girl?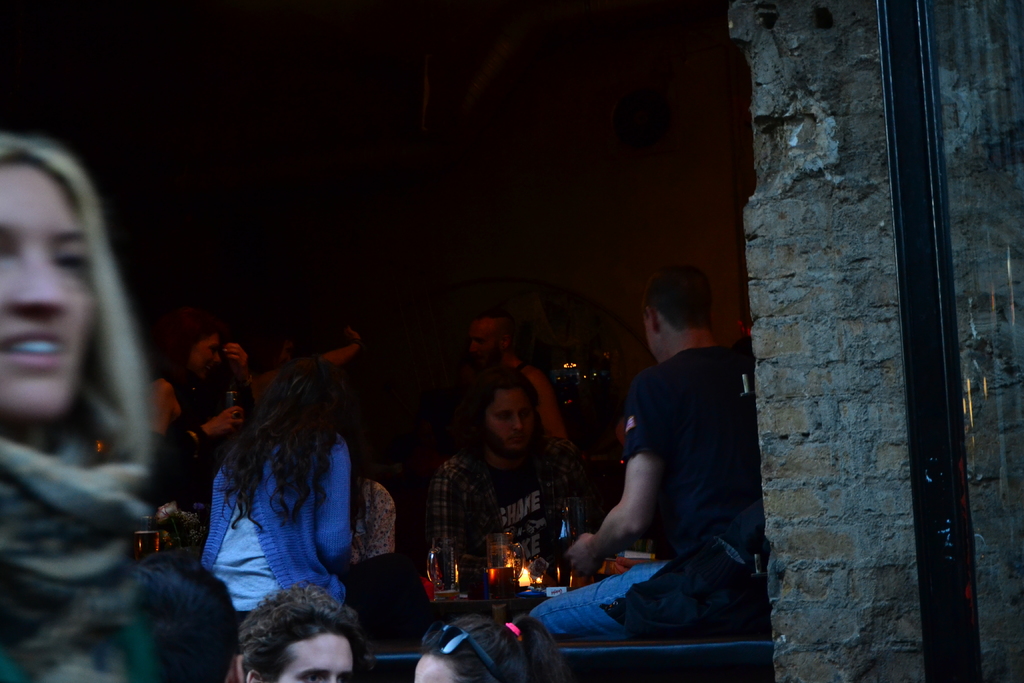
box(198, 363, 354, 626)
